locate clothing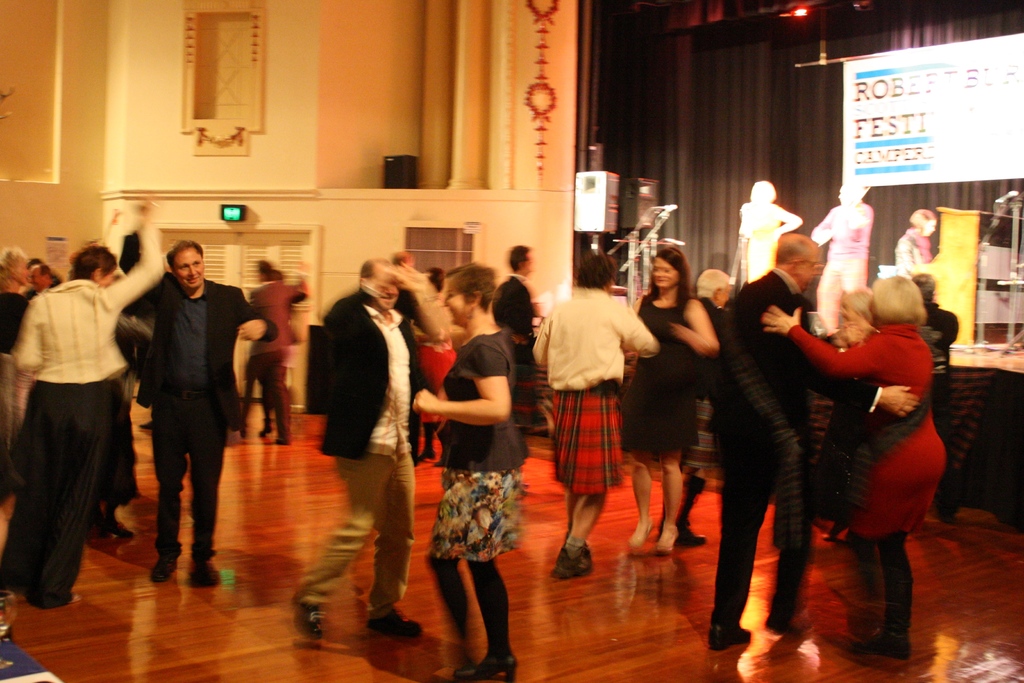
{"x1": 799, "y1": 331, "x2": 870, "y2": 521}
